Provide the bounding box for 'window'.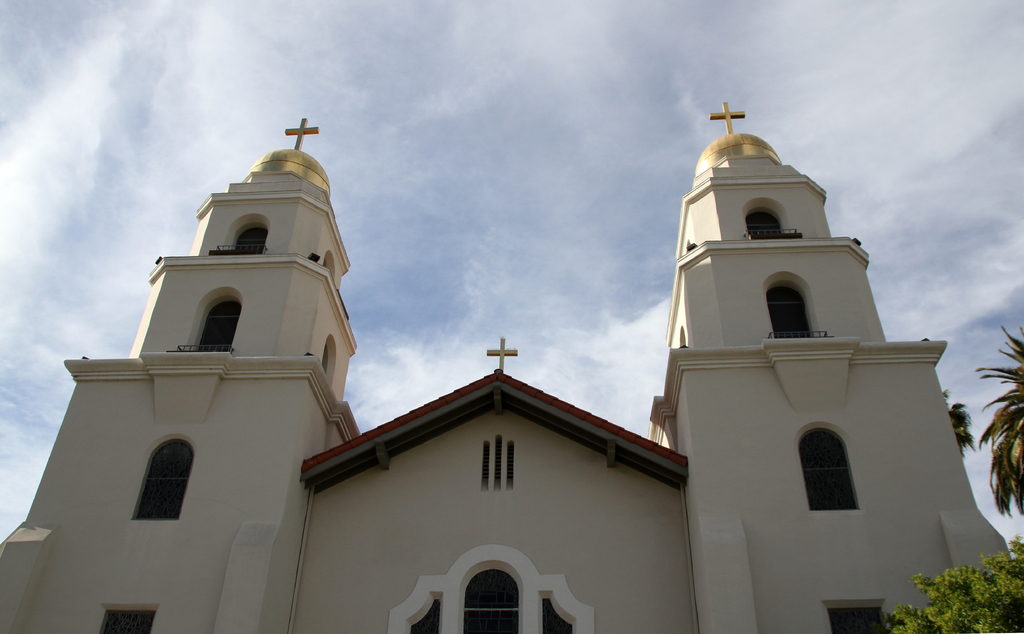
<bbox>127, 453, 186, 530</bbox>.
